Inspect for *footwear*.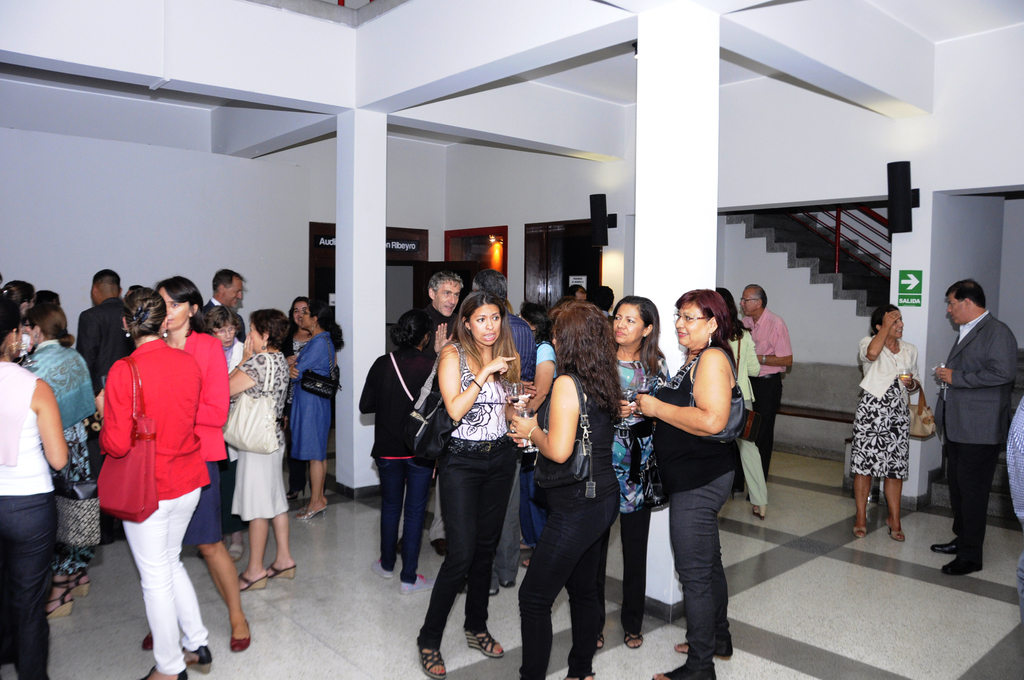
Inspection: <region>271, 560, 298, 578</region>.
